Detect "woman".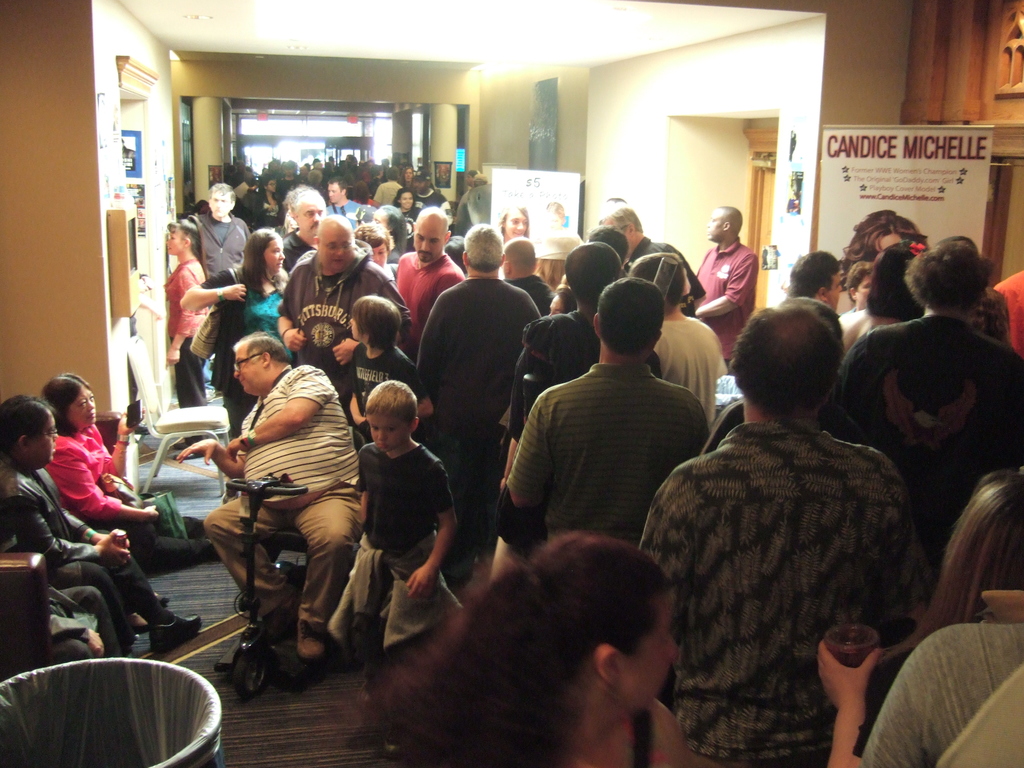
Detected at [164, 214, 213, 408].
